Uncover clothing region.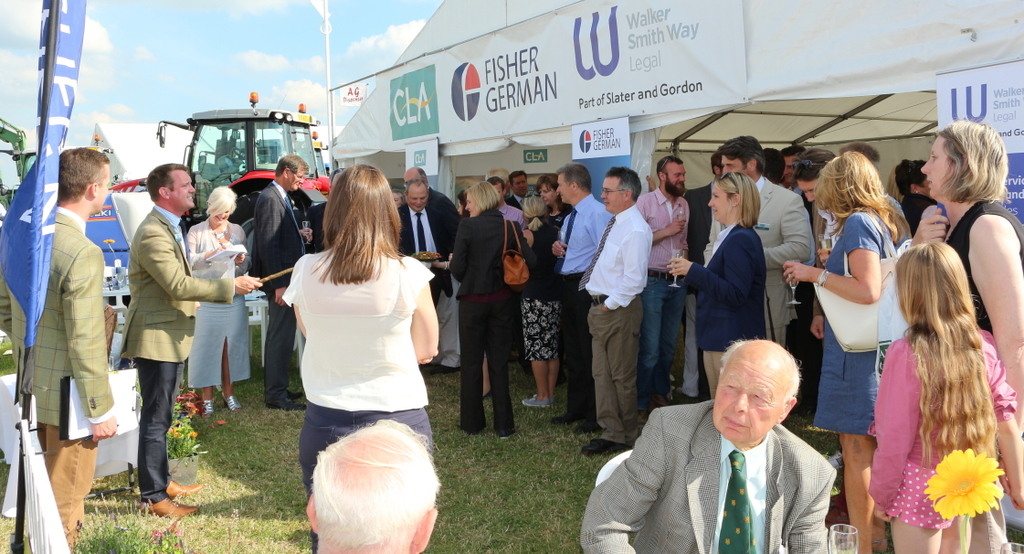
Uncovered: box=[271, 227, 432, 469].
